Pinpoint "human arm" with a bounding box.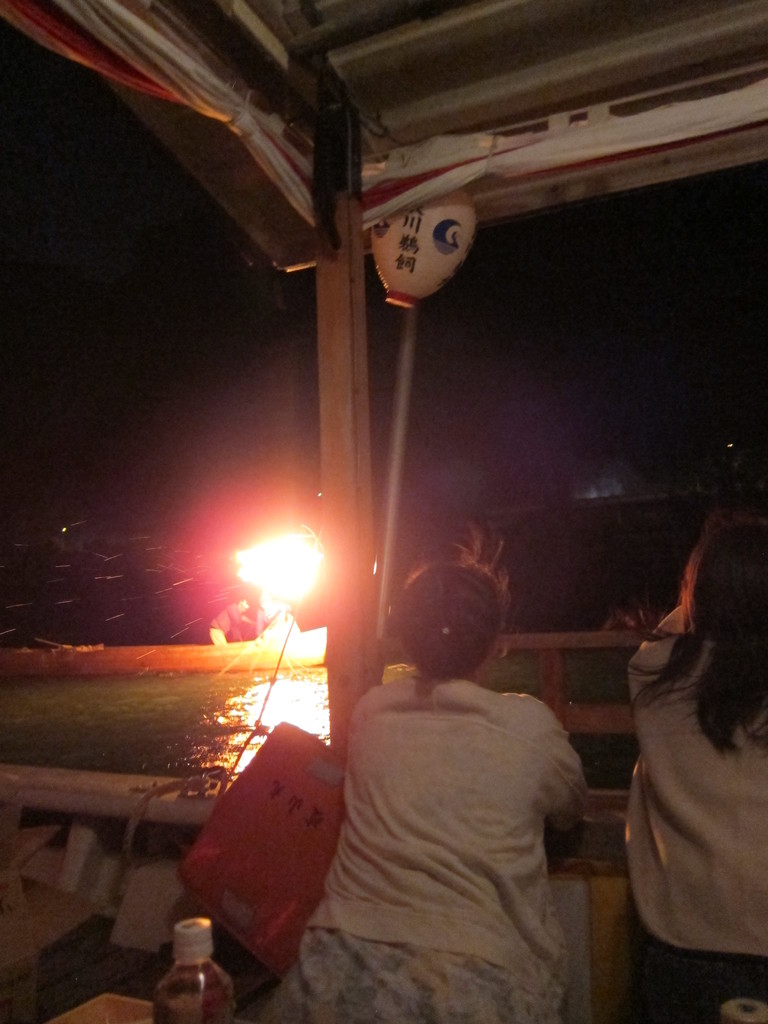
left=541, top=699, right=595, bottom=849.
